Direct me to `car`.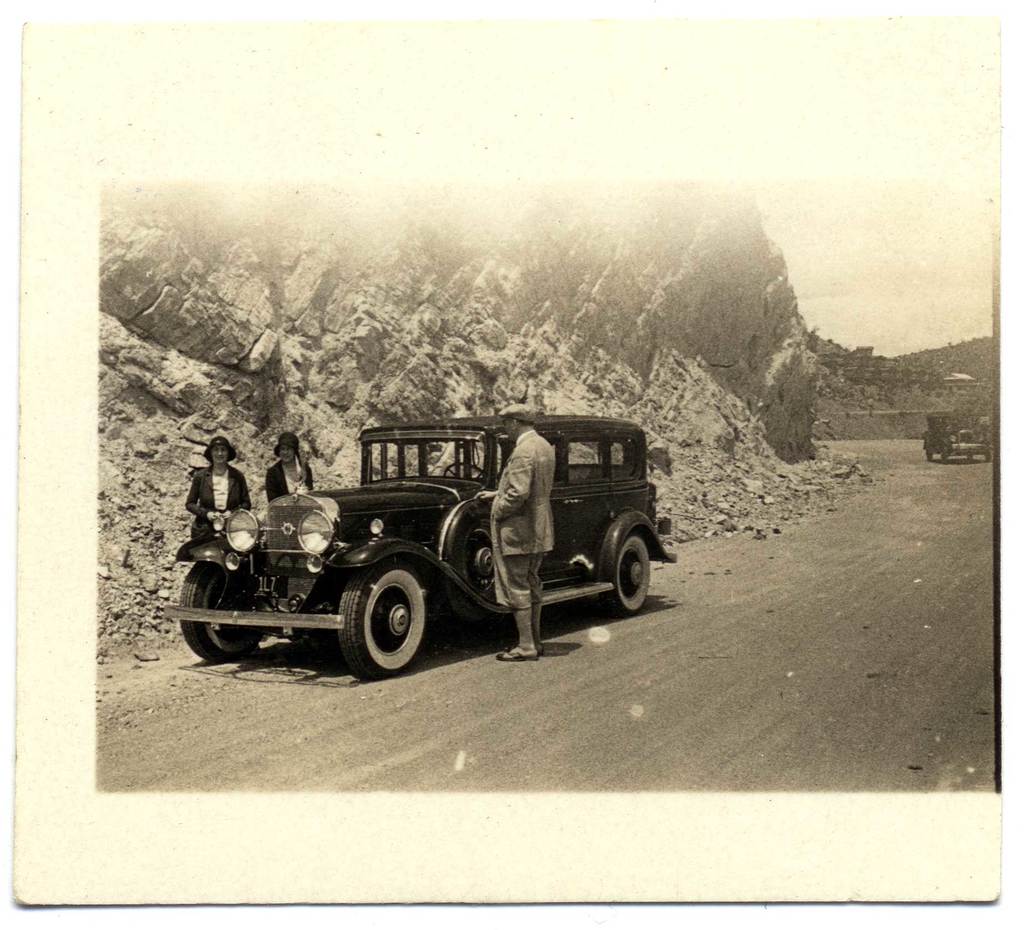
Direction: box(162, 415, 679, 682).
